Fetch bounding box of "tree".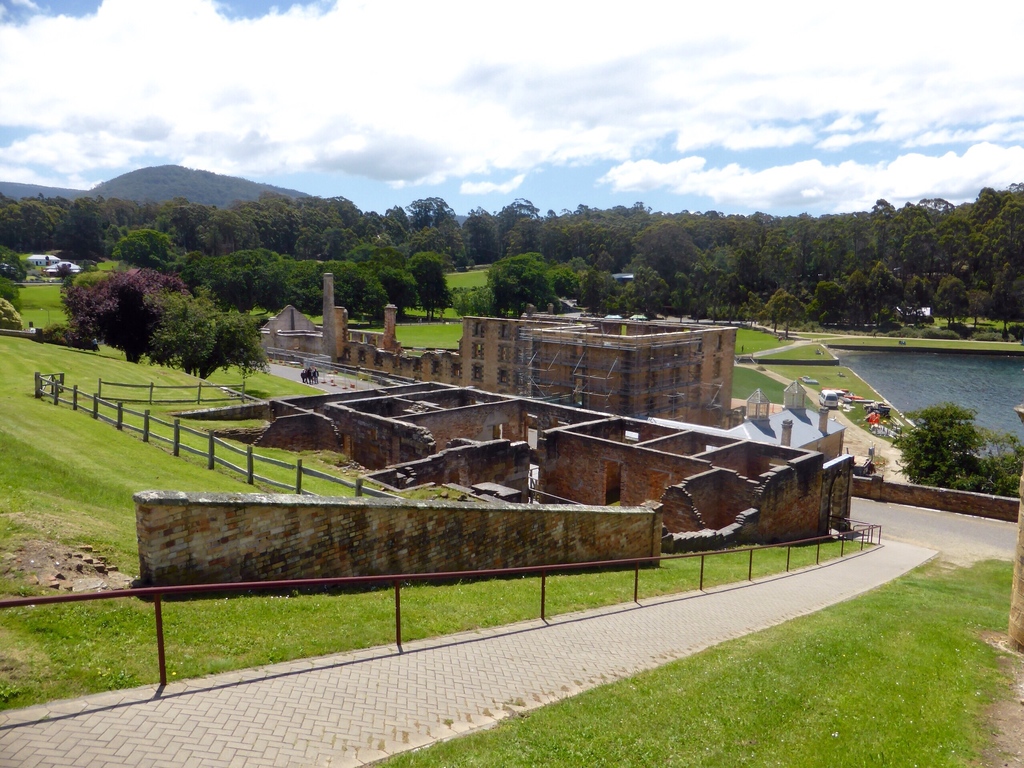
Bbox: <bbox>0, 276, 22, 312</bbox>.
